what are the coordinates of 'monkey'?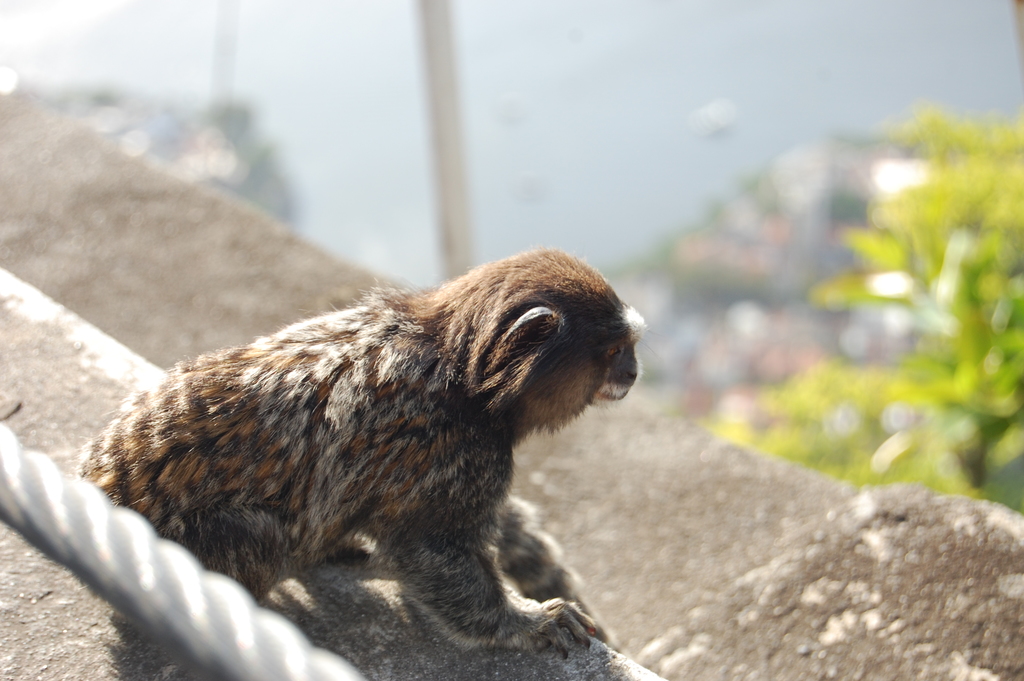
(left=75, top=243, right=666, bottom=661).
